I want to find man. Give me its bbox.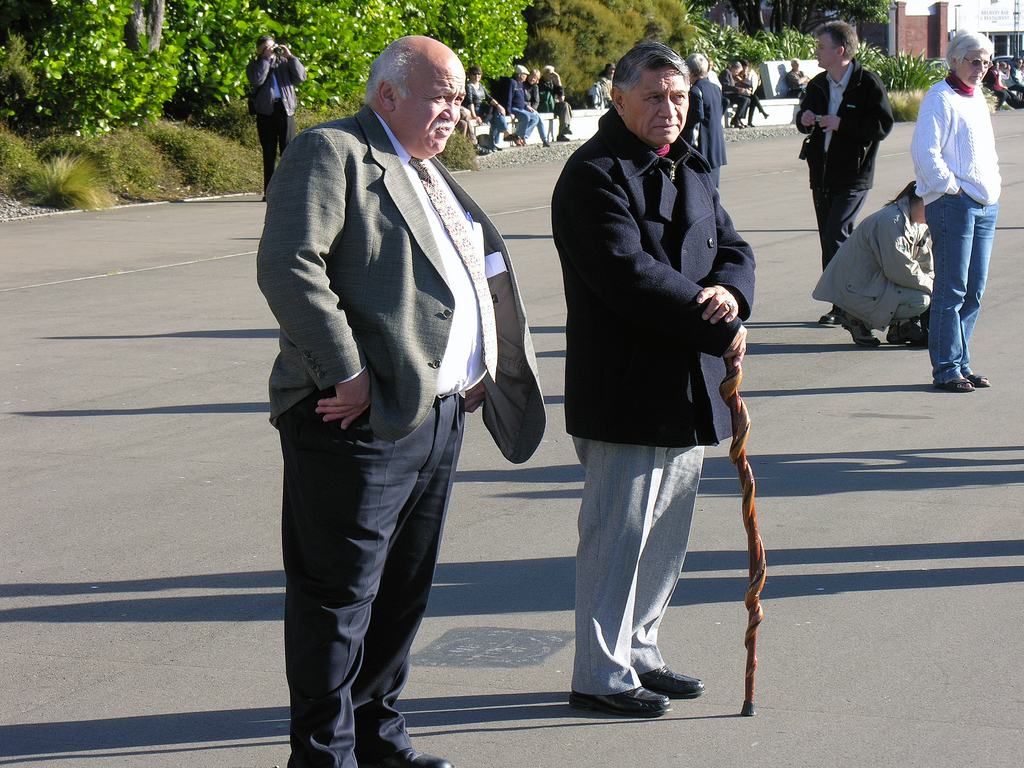
x1=792, y1=22, x2=893, y2=330.
